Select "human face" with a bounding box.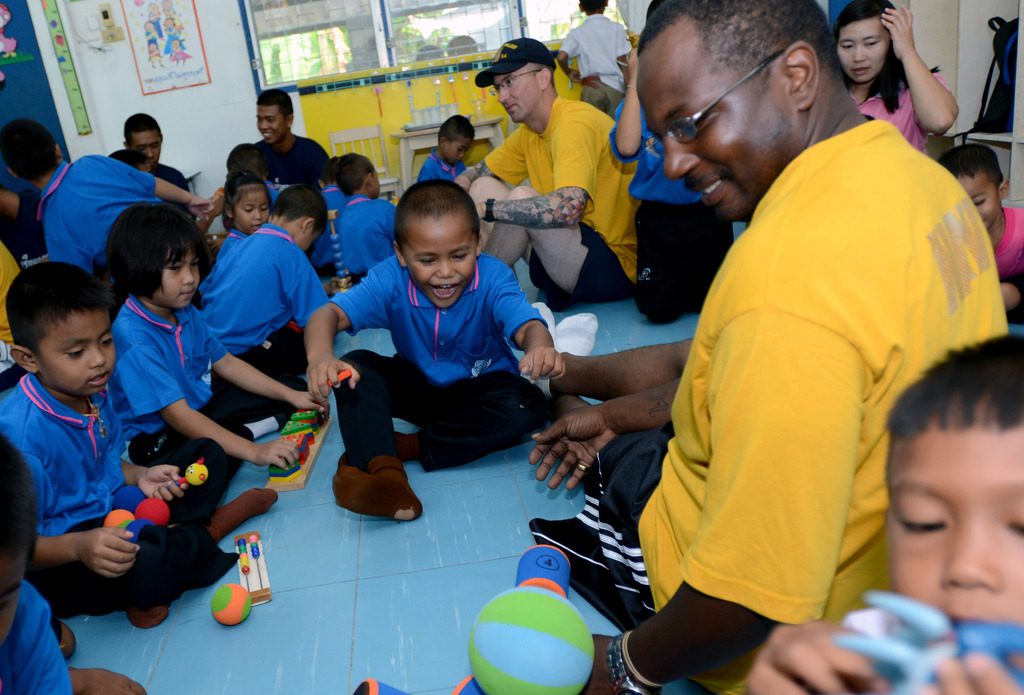
<bbox>0, 547, 19, 647</bbox>.
